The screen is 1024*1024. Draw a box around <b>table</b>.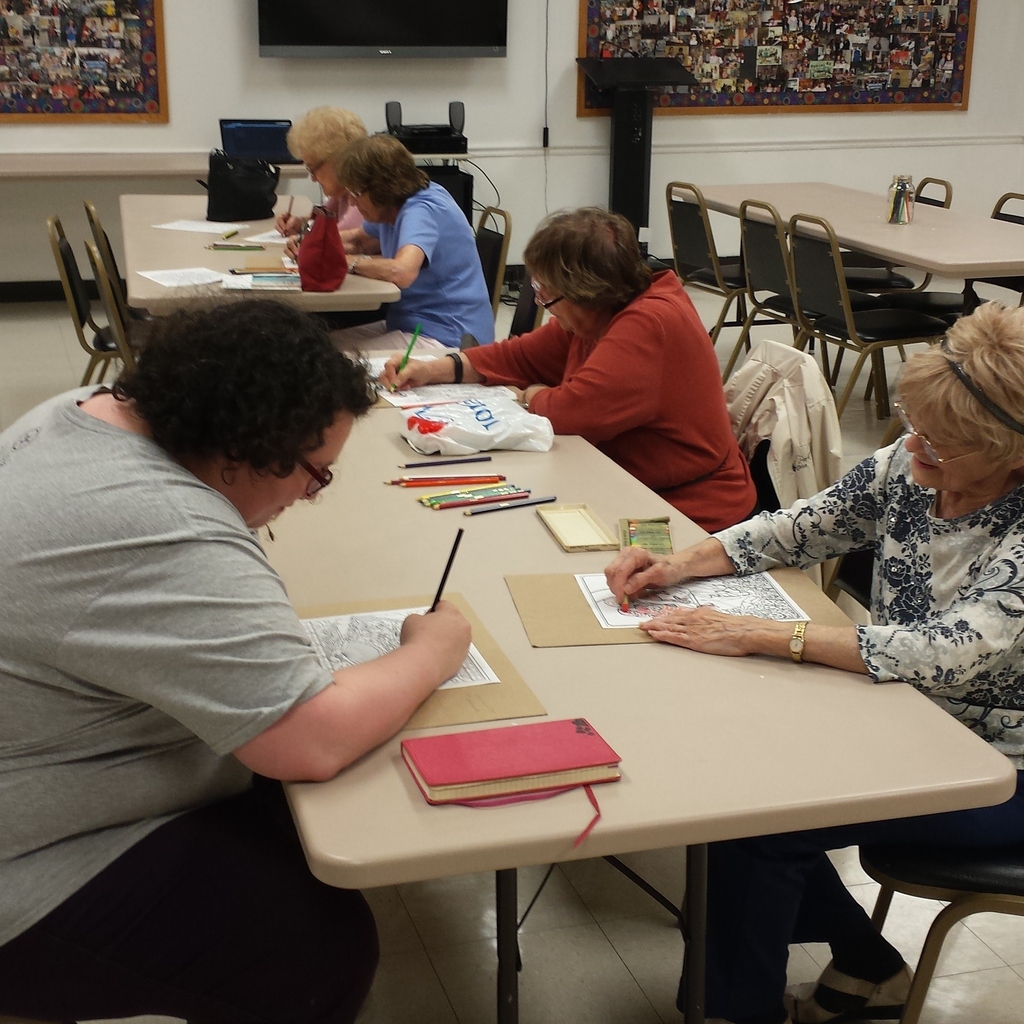
l=120, t=199, r=398, b=318.
